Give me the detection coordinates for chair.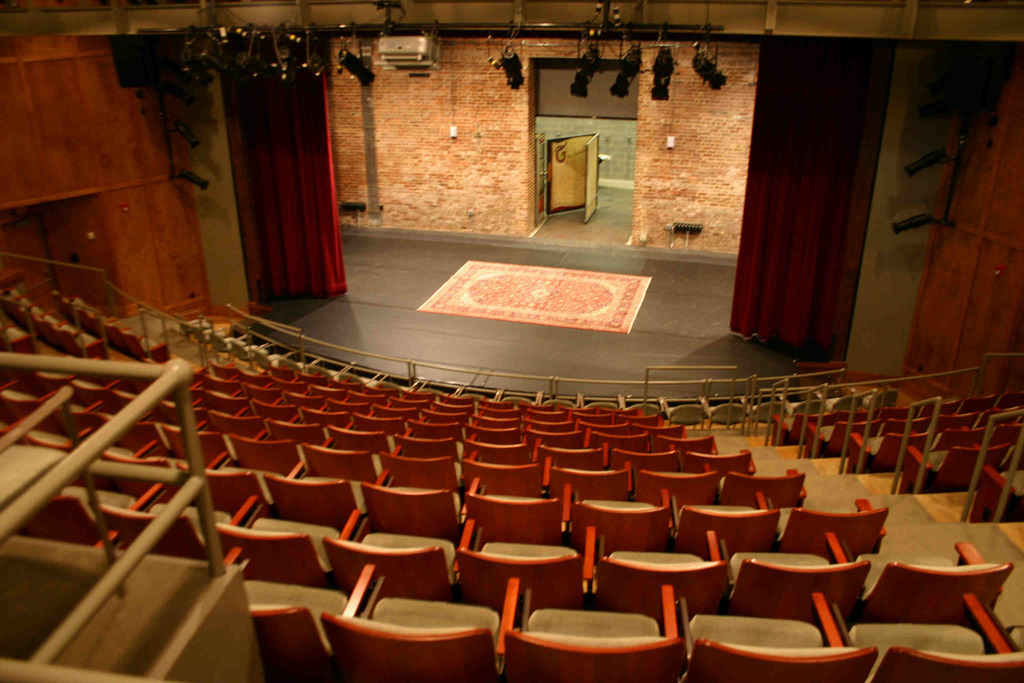
<box>460,519,598,629</box>.
